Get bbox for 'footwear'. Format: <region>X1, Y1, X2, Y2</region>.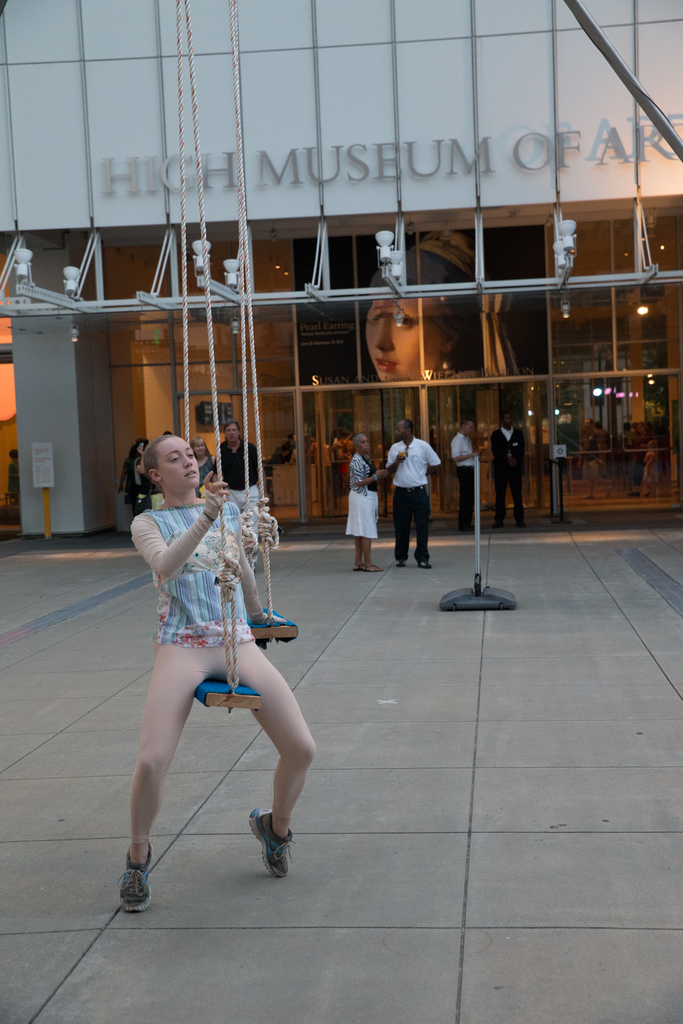
<region>518, 522, 528, 529</region>.
